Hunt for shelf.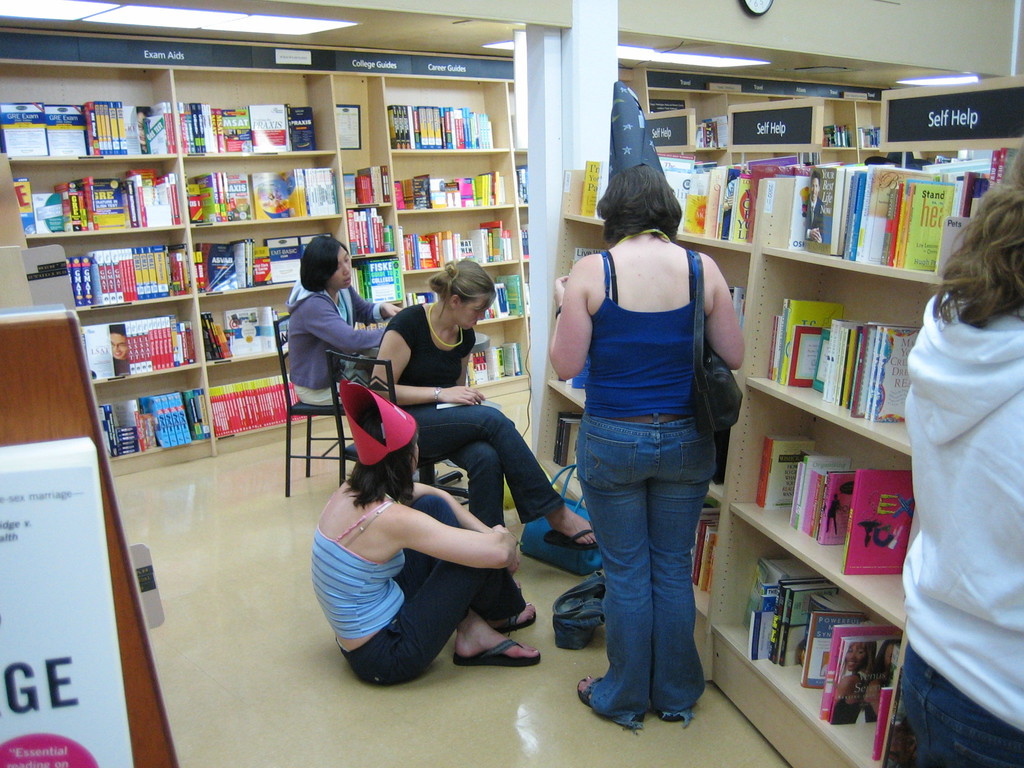
Hunted down at Rect(739, 246, 945, 465).
